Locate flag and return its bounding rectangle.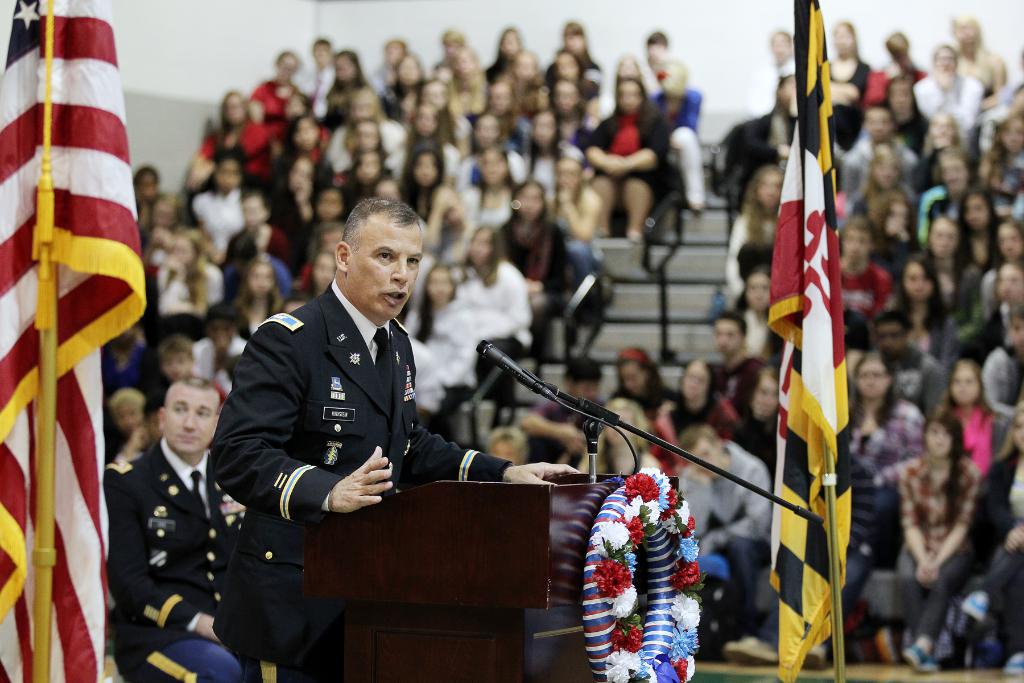
x1=763 y1=0 x2=854 y2=670.
